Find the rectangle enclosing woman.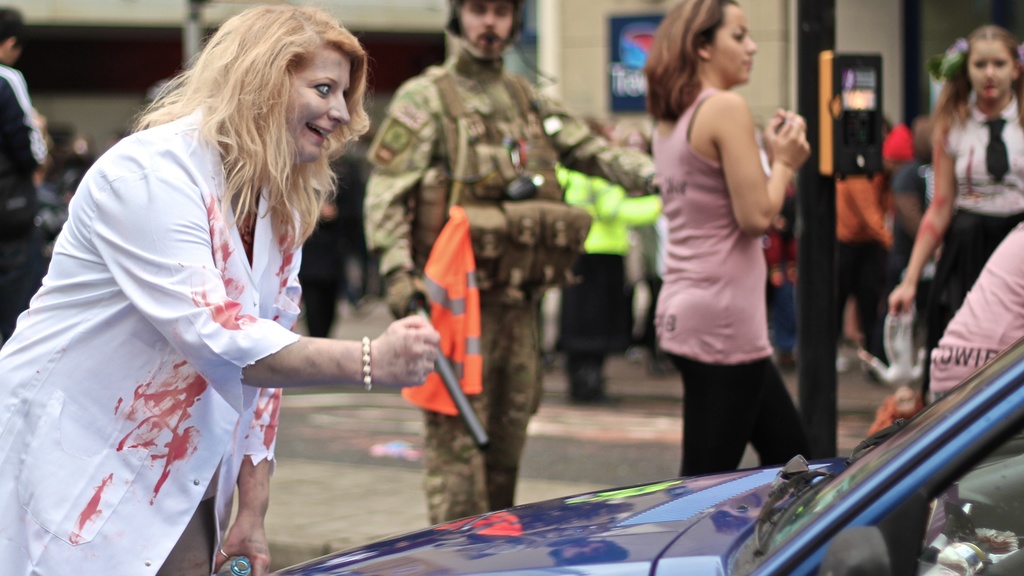
[22, 3, 433, 554].
